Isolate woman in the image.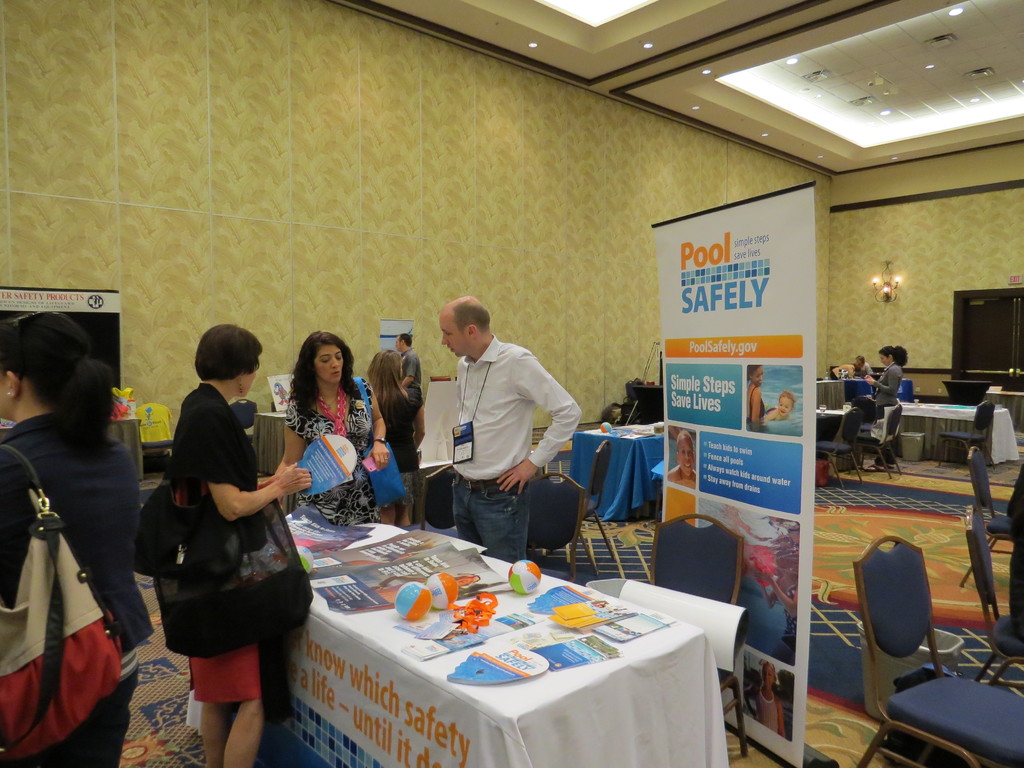
Isolated region: select_region(358, 348, 431, 522).
